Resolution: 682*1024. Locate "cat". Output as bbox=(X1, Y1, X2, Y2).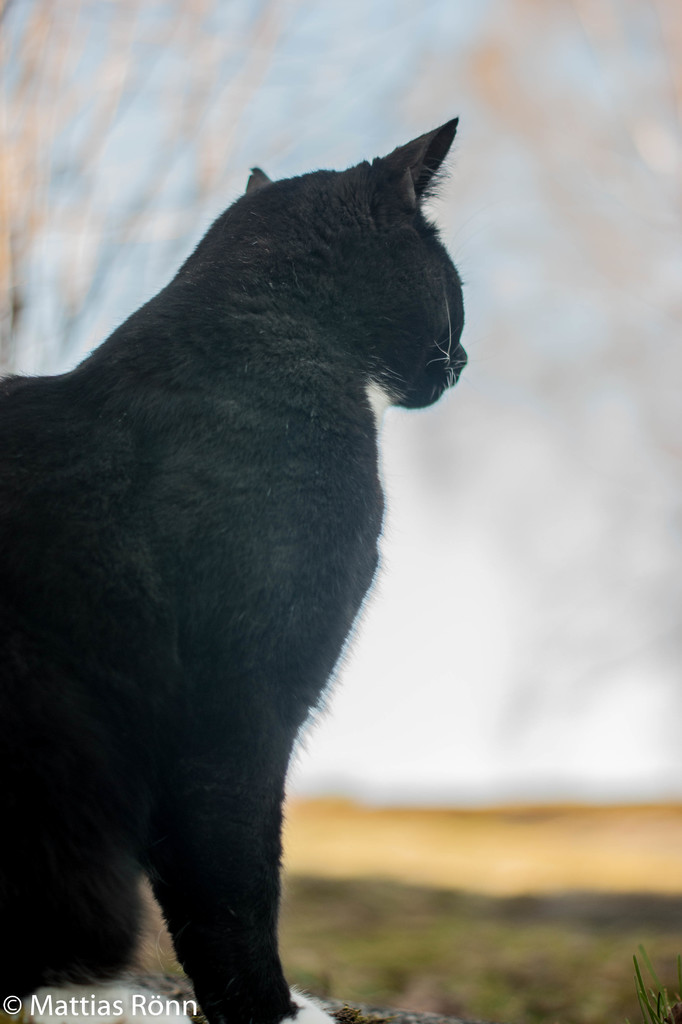
bbox=(4, 90, 495, 1023).
